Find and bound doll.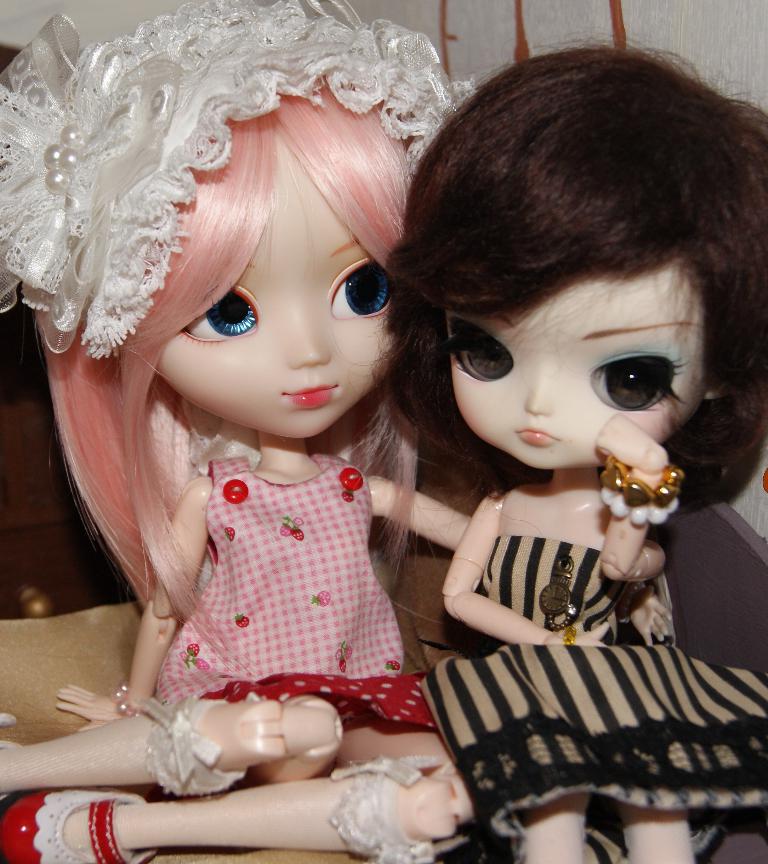
Bound: BBox(0, 0, 482, 863).
